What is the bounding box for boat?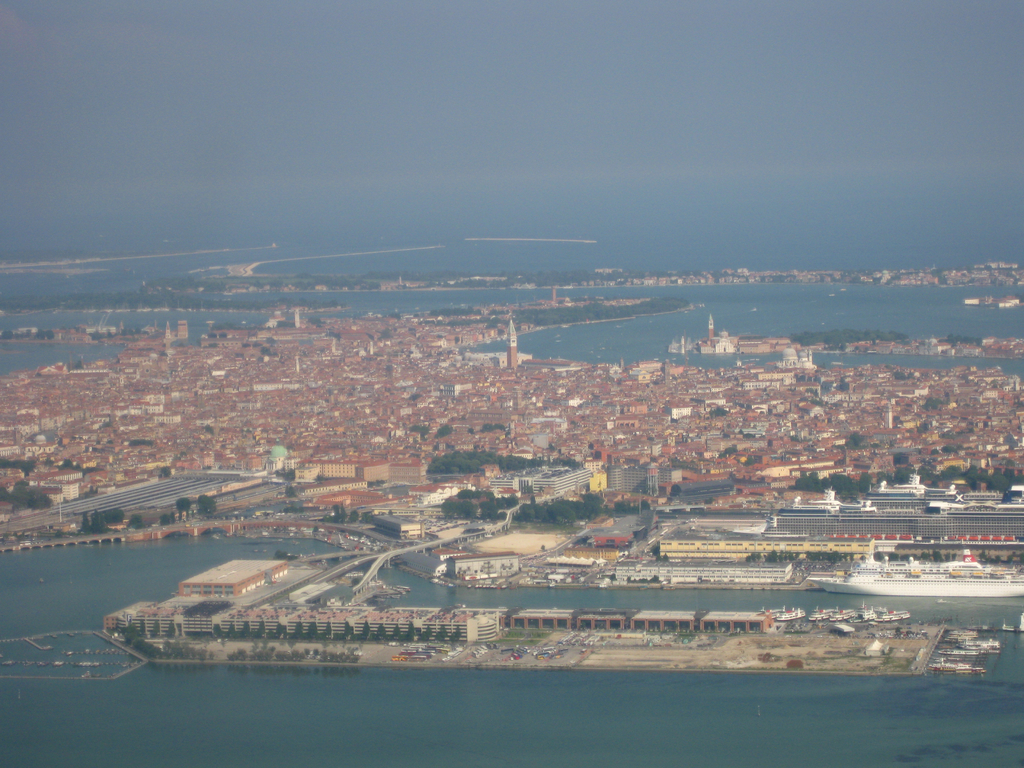
(770,605,804,624).
